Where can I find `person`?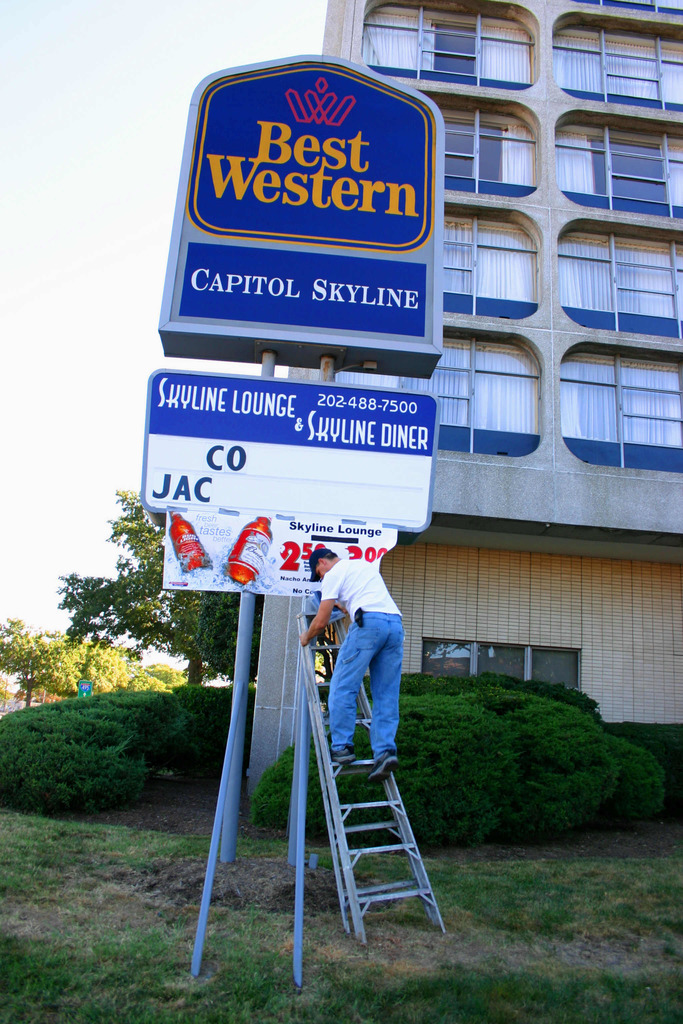
You can find it at {"left": 299, "top": 551, "right": 409, "bottom": 781}.
